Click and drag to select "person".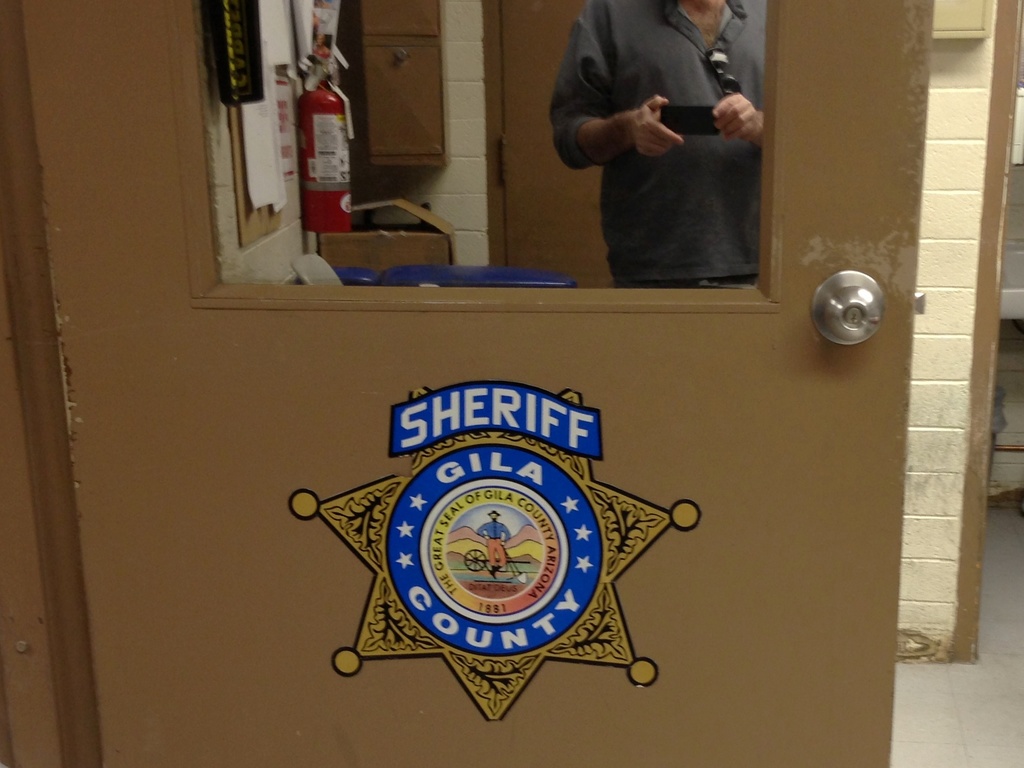
Selection: [left=552, top=0, right=774, bottom=314].
